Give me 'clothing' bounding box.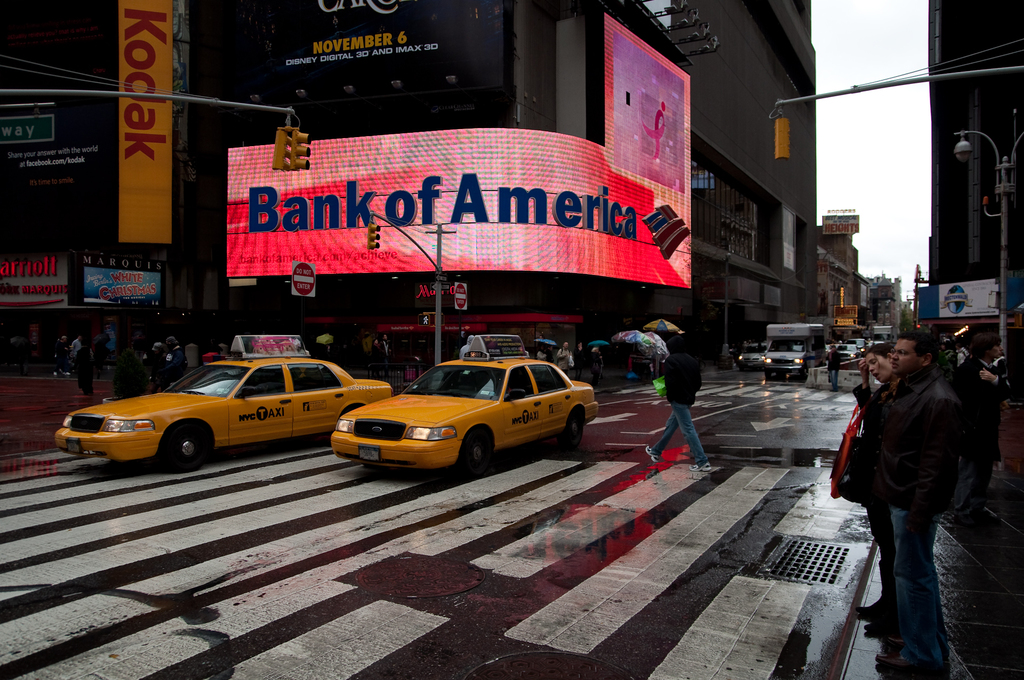
[left=858, top=375, right=903, bottom=603].
